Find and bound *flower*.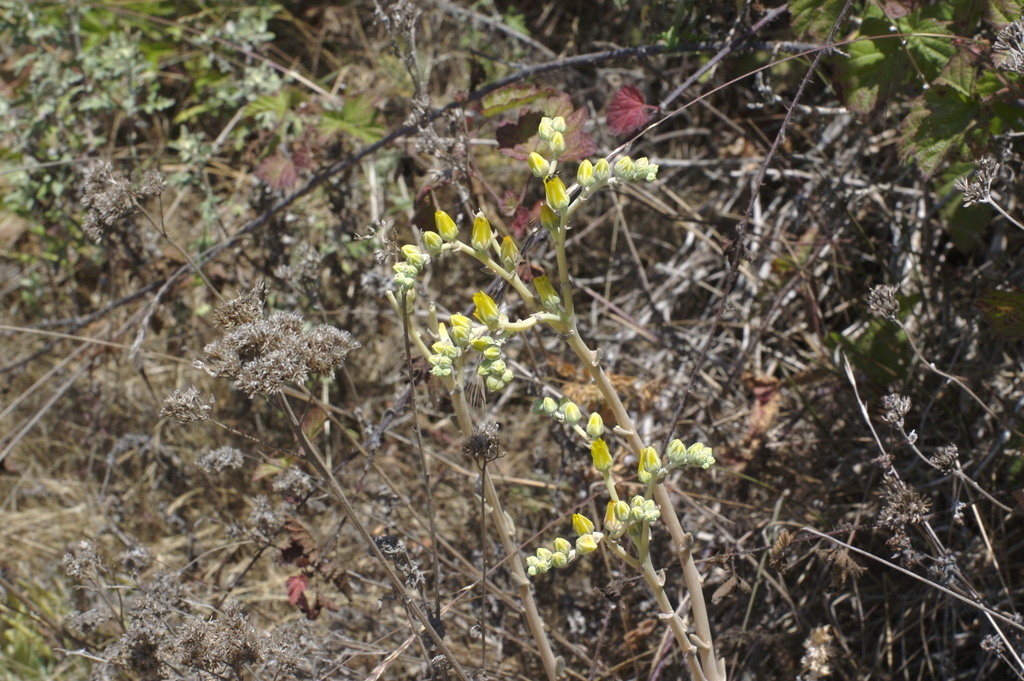
Bound: {"x1": 565, "y1": 399, "x2": 582, "y2": 427}.
